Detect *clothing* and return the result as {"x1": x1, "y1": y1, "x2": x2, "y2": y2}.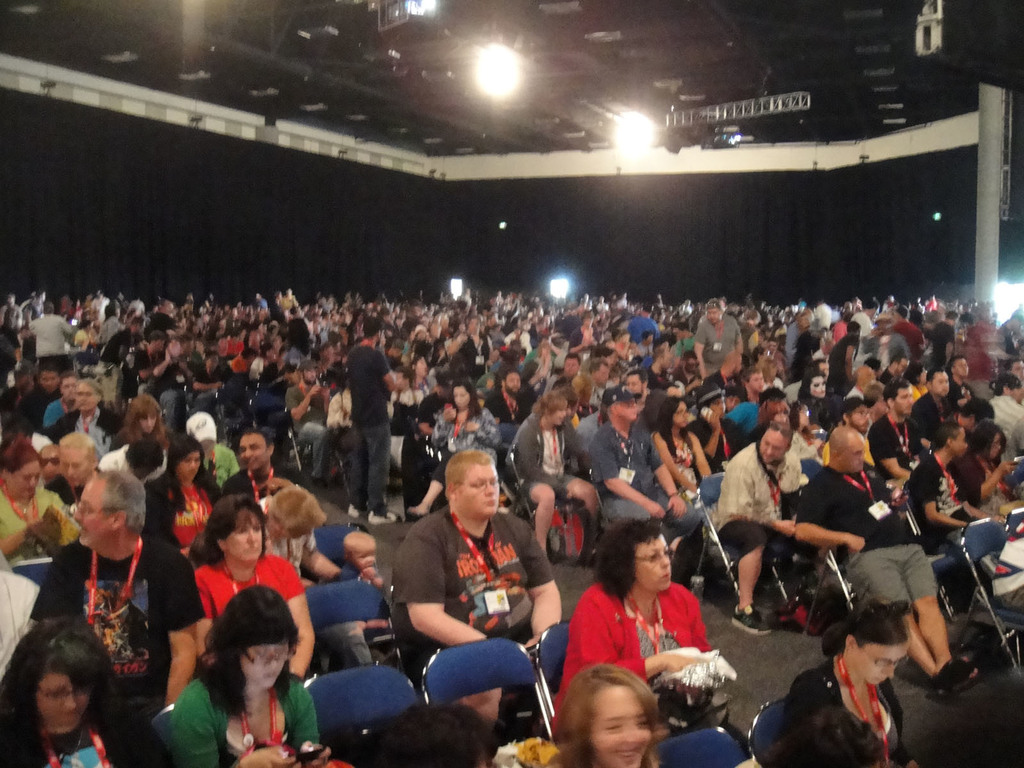
{"x1": 894, "y1": 453, "x2": 961, "y2": 547}.
